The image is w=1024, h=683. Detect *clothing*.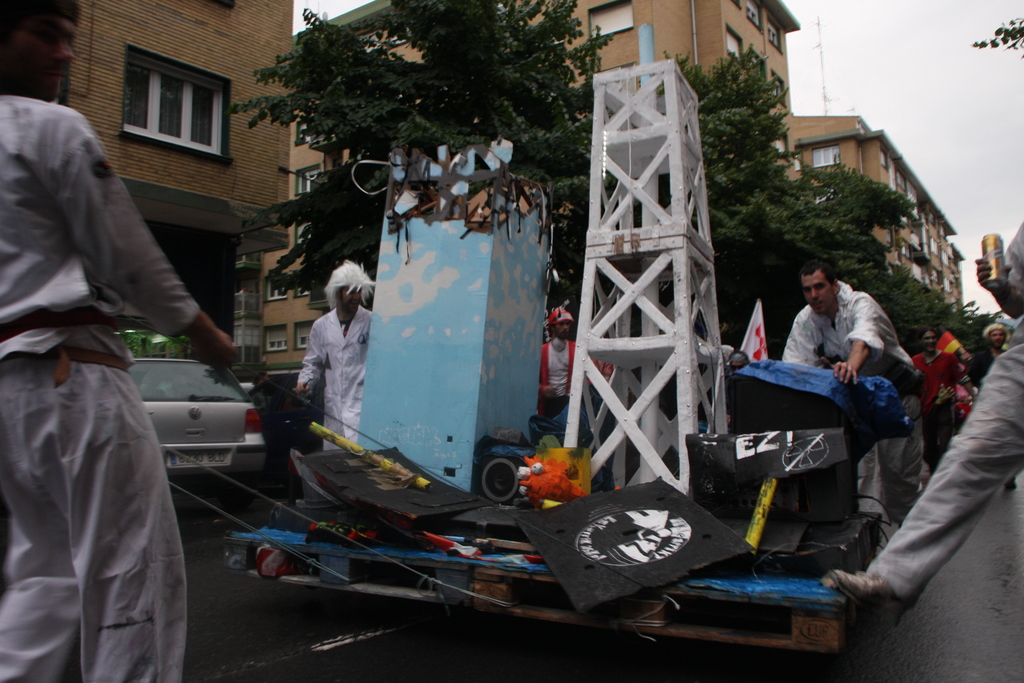
Detection: bbox(952, 381, 977, 418).
